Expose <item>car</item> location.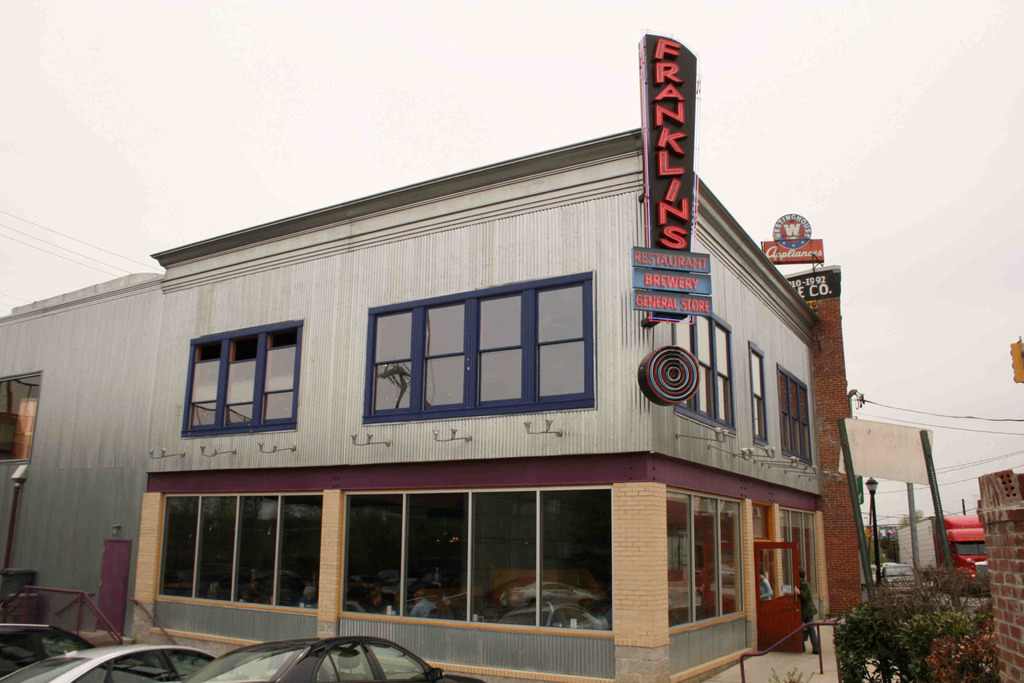
Exposed at box(0, 643, 220, 682).
